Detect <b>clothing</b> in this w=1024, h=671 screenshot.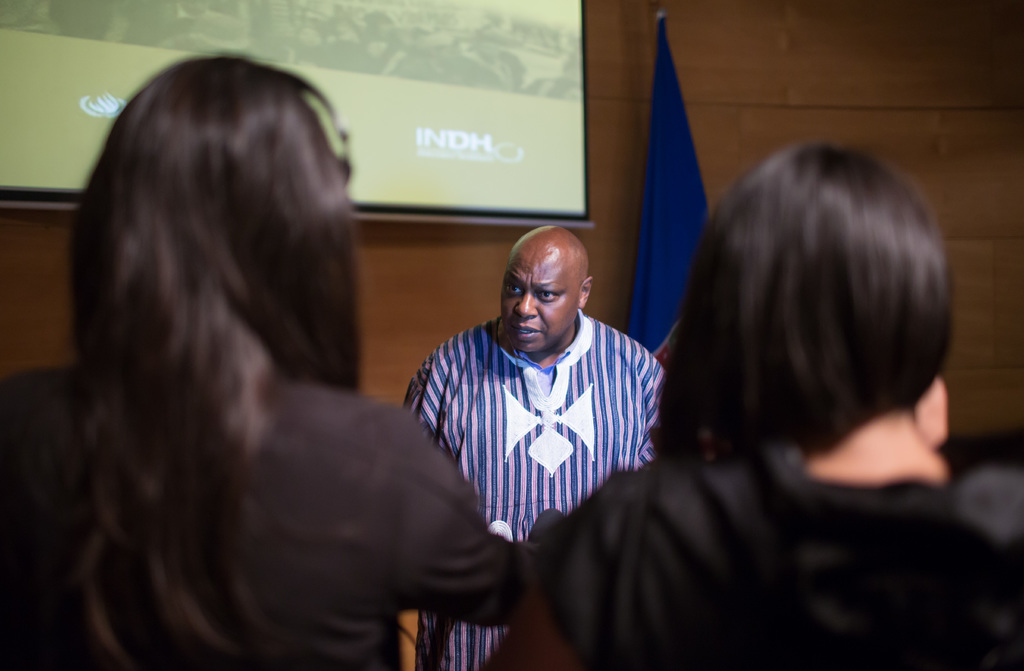
Detection: 3,361,532,670.
